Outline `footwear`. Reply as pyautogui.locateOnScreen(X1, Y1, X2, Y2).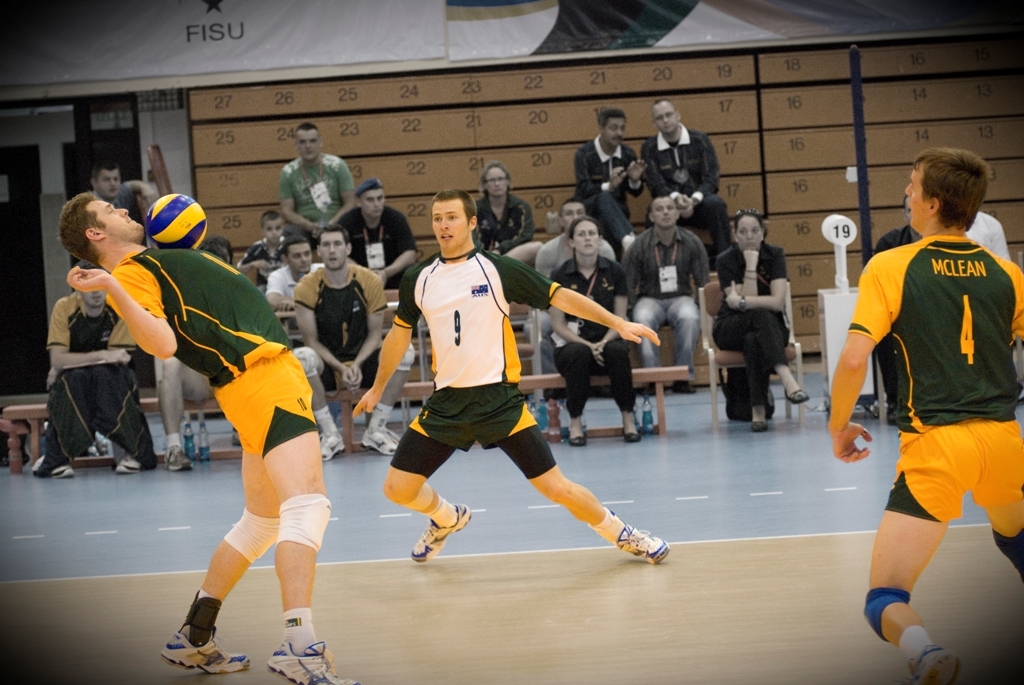
pyautogui.locateOnScreen(408, 502, 471, 558).
